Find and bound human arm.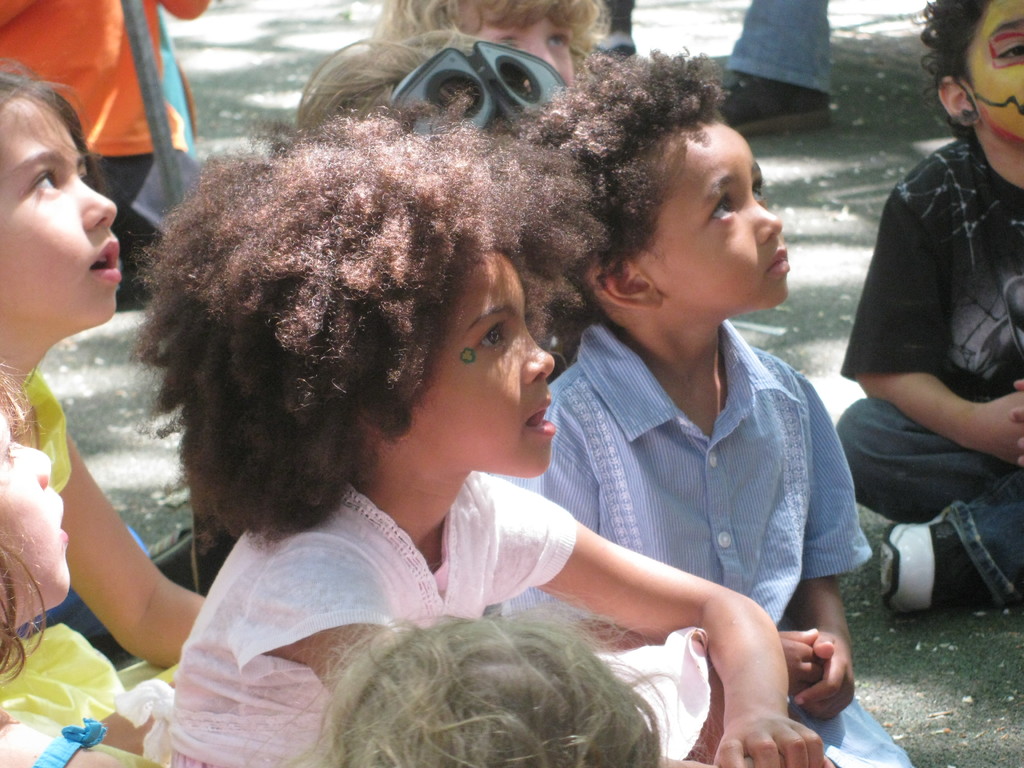
Bound: (19, 473, 198, 687).
